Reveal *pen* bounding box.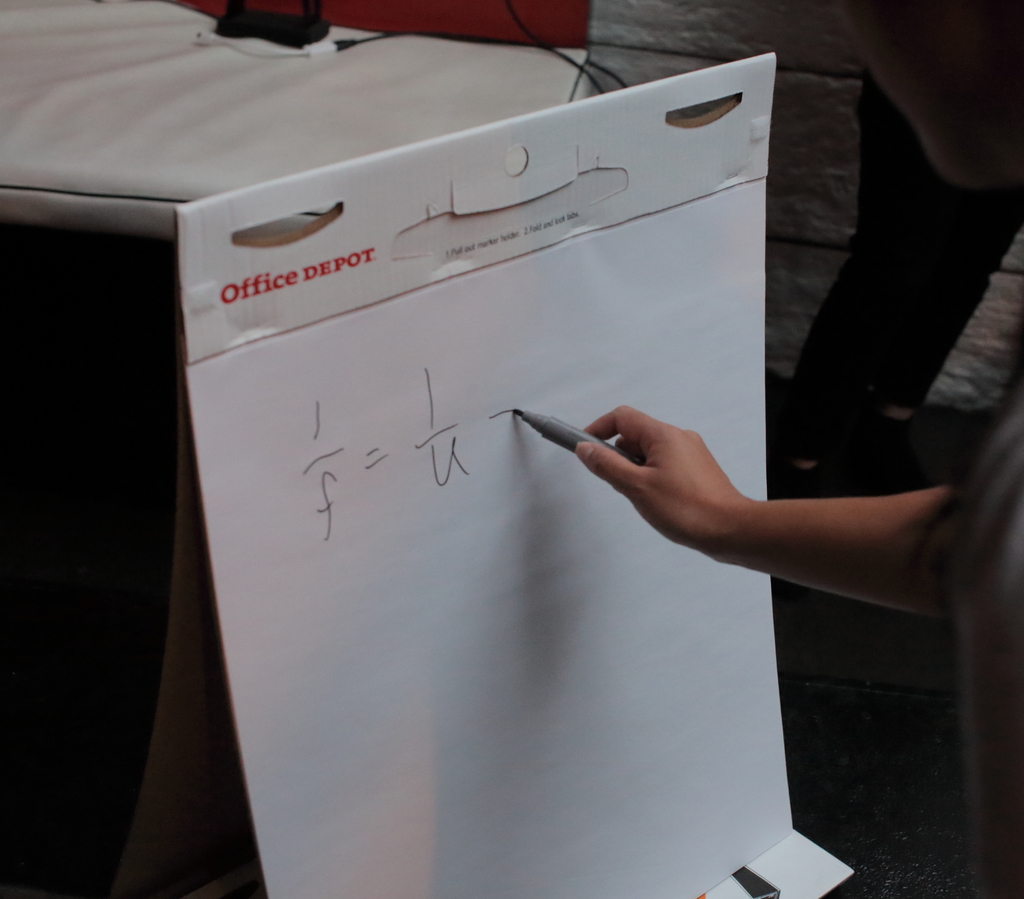
Revealed: left=508, top=409, right=632, bottom=478.
